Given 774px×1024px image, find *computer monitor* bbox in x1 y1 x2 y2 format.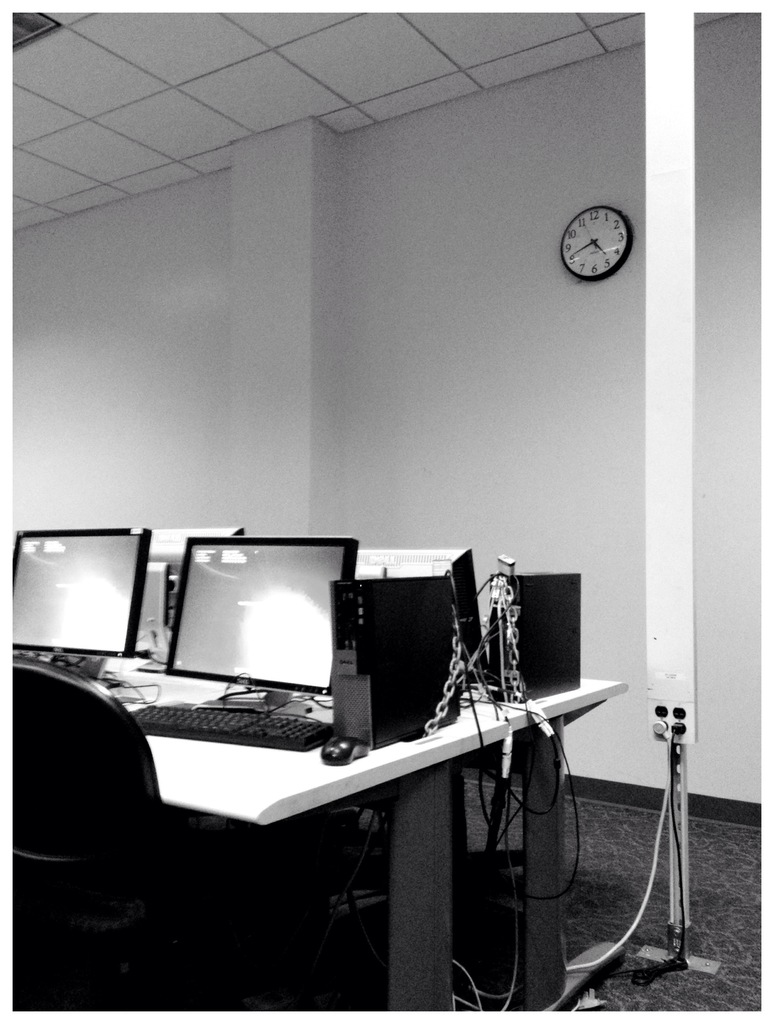
11 524 152 662.
